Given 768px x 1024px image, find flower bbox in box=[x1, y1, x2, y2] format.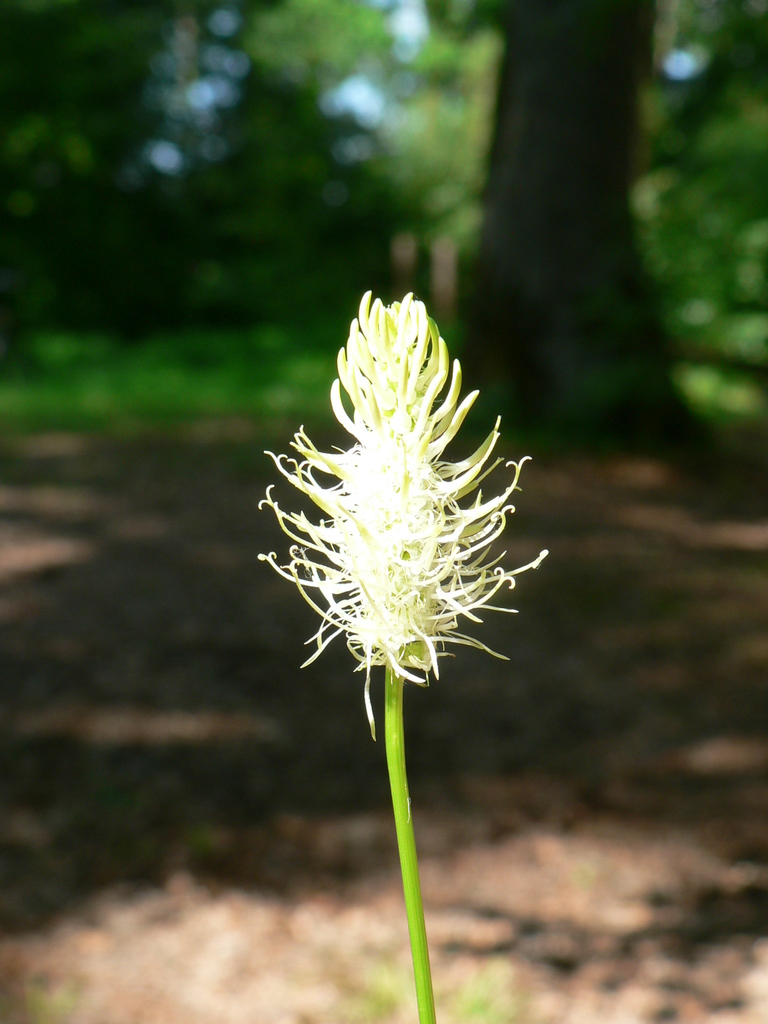
box=[256, 289, 545, 719].
